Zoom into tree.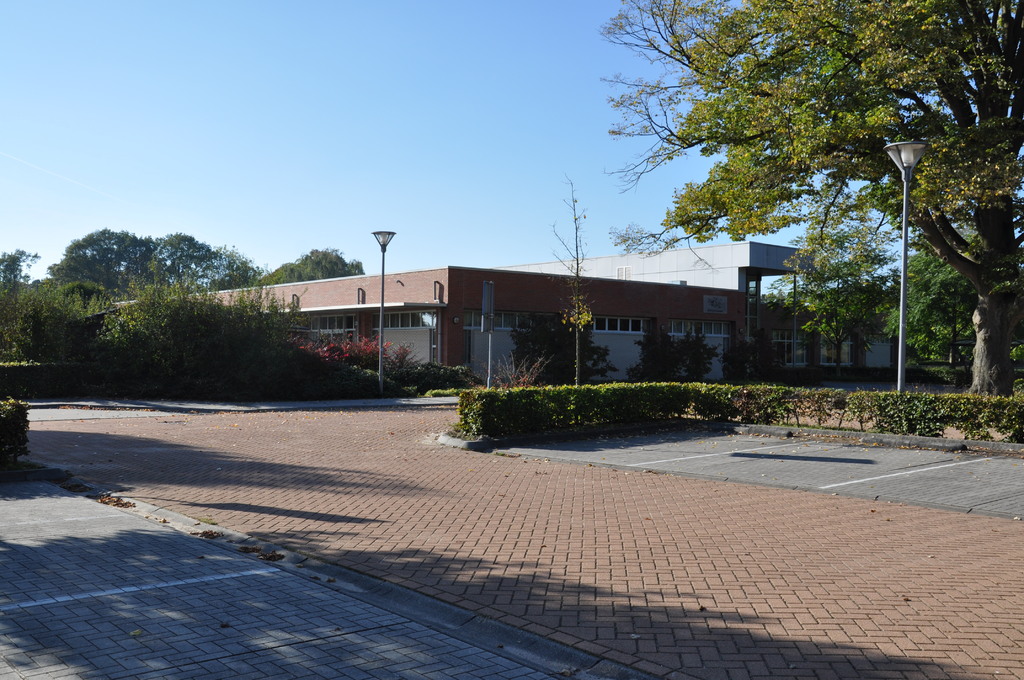
Zoom target: {"x1": 262, "y1": 250, "x2": 365, "y2": 287}.
